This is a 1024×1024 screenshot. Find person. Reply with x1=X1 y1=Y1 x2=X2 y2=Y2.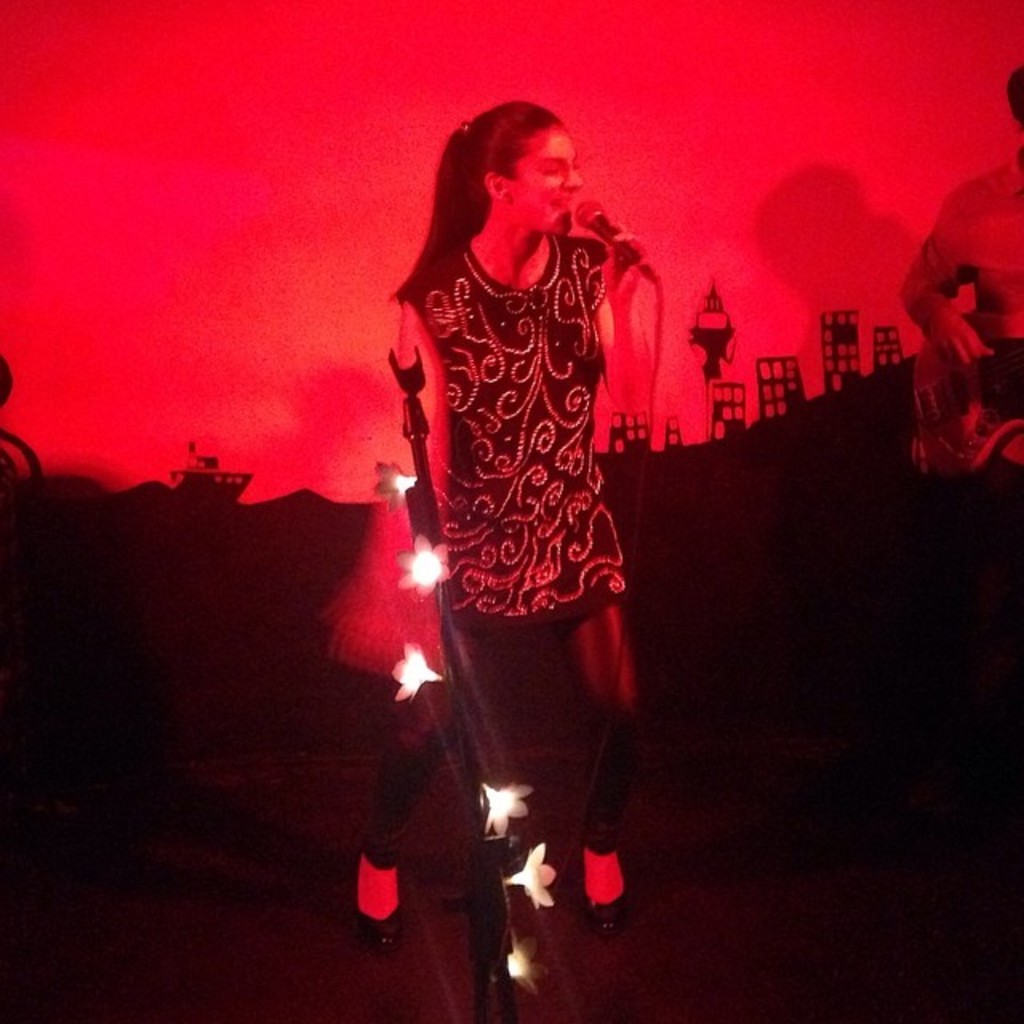
x1=901 y1=61 x2=1022 y2=366.
